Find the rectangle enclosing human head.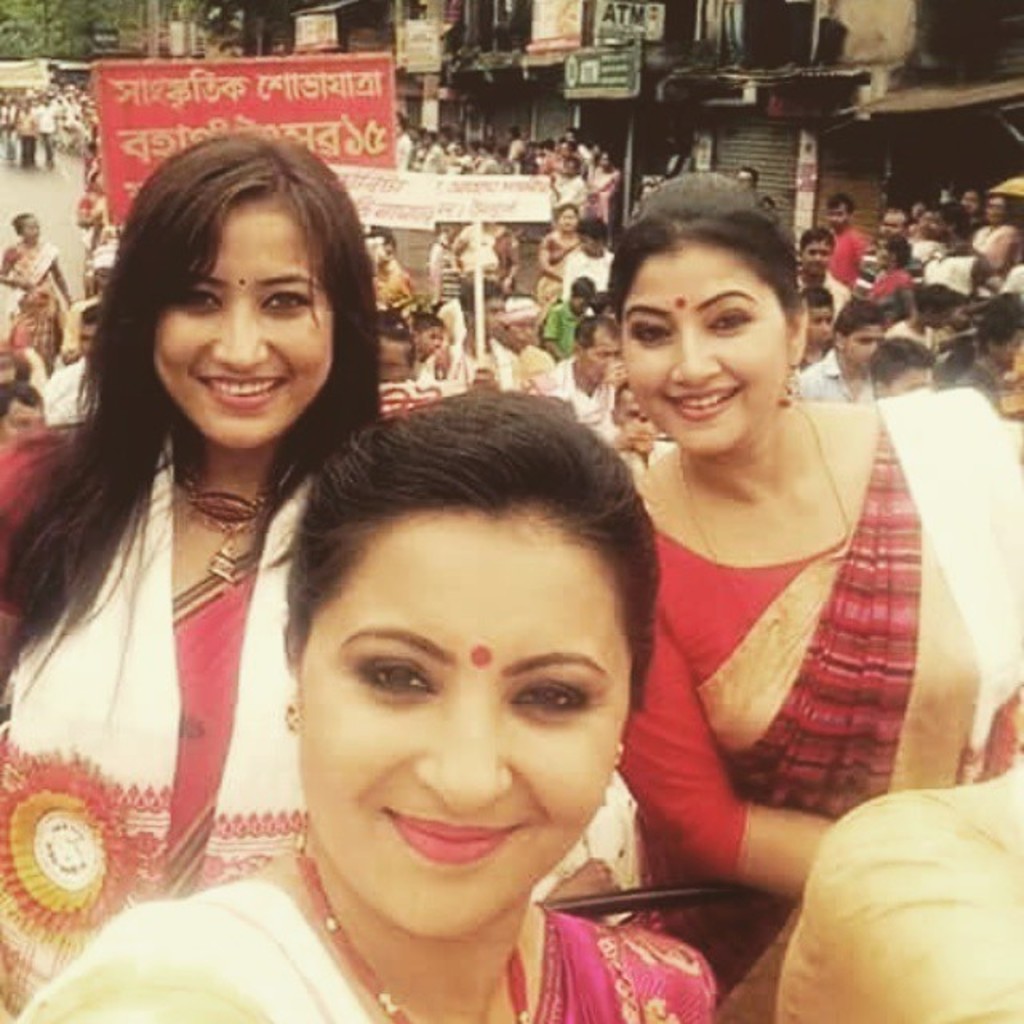
(x1=555, y1=200, x2=576, y2=230).
